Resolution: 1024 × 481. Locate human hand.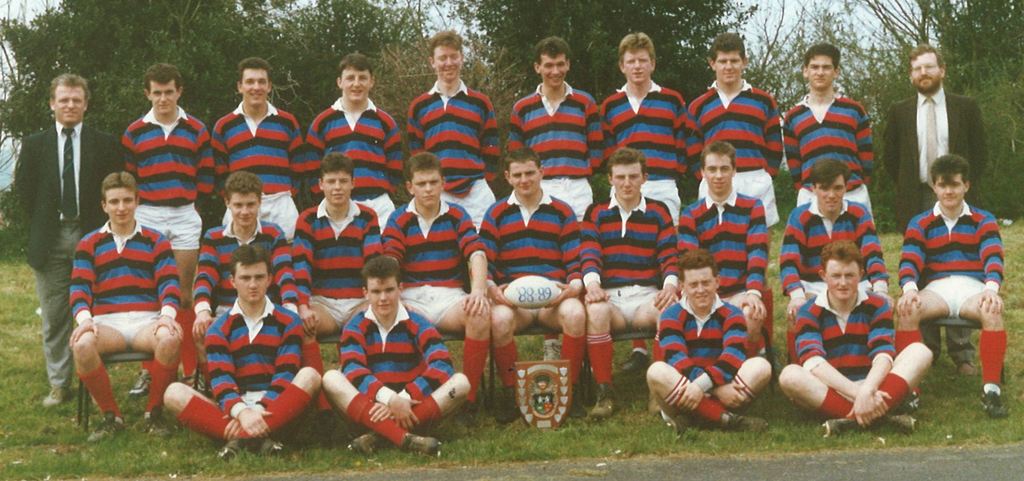
x1=487, y1=282, x2=518, y2=308.
